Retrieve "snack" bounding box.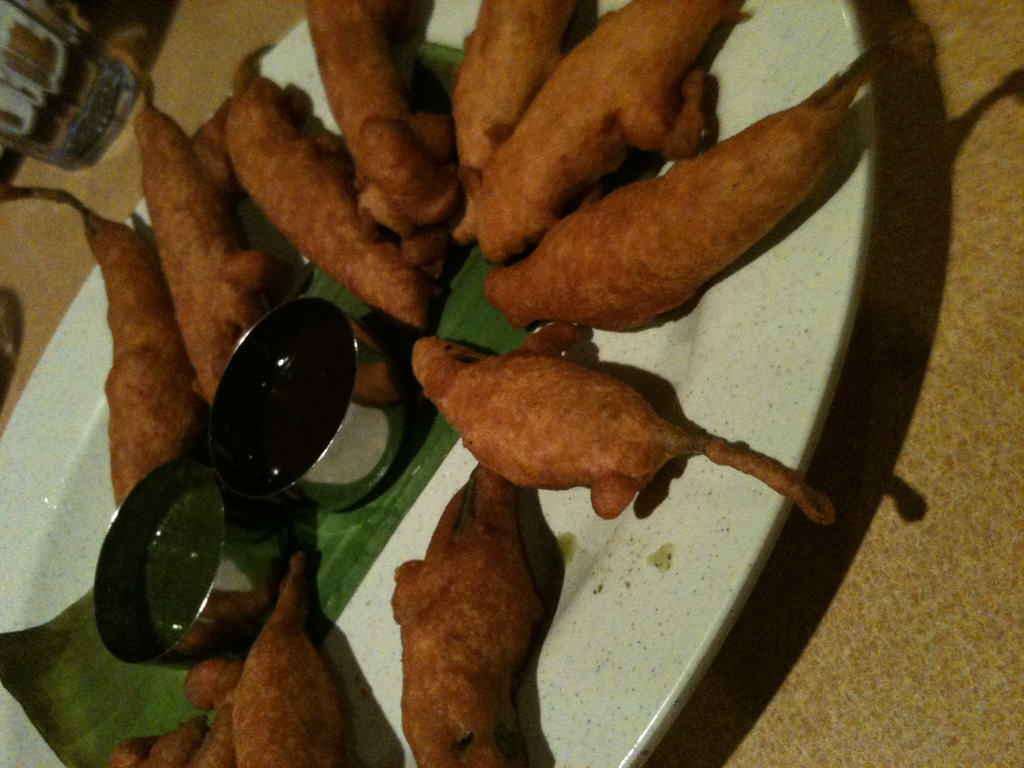
Bounding box: [x1=476, y1=42, x2=902, y2=317].
